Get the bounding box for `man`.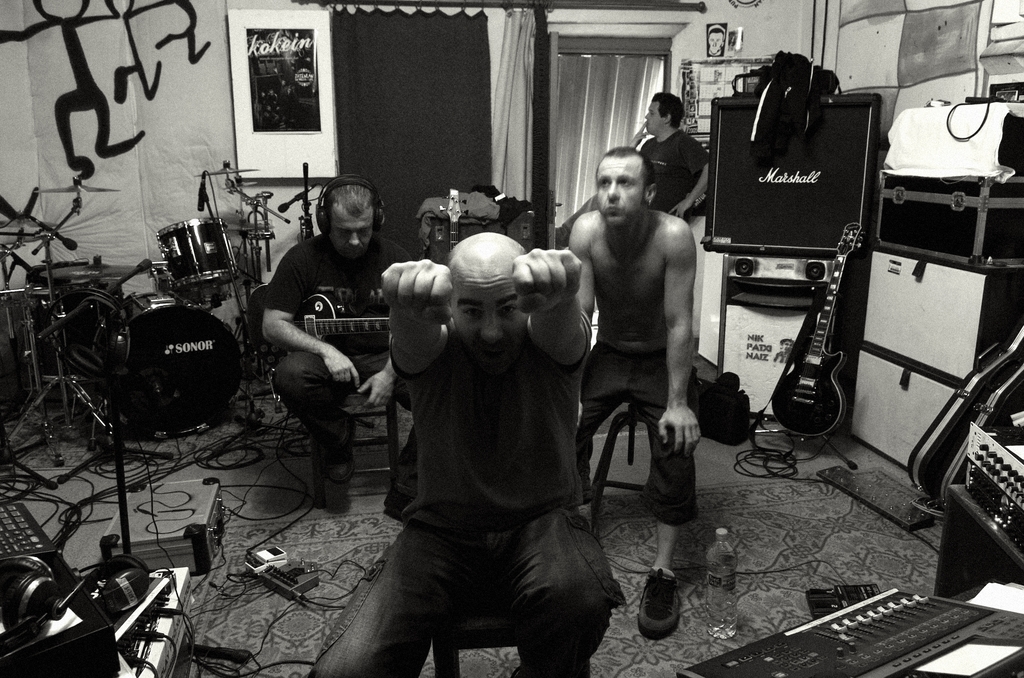
x1=255 y1=168 x2=426 y2=534.
